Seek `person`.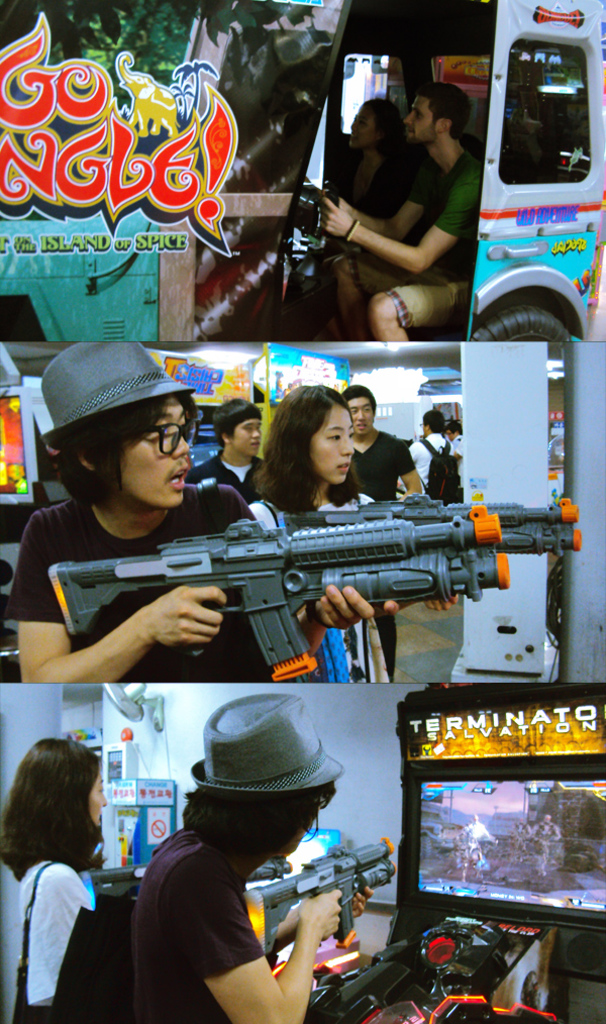
bbox(241, 383, 357, 686).
